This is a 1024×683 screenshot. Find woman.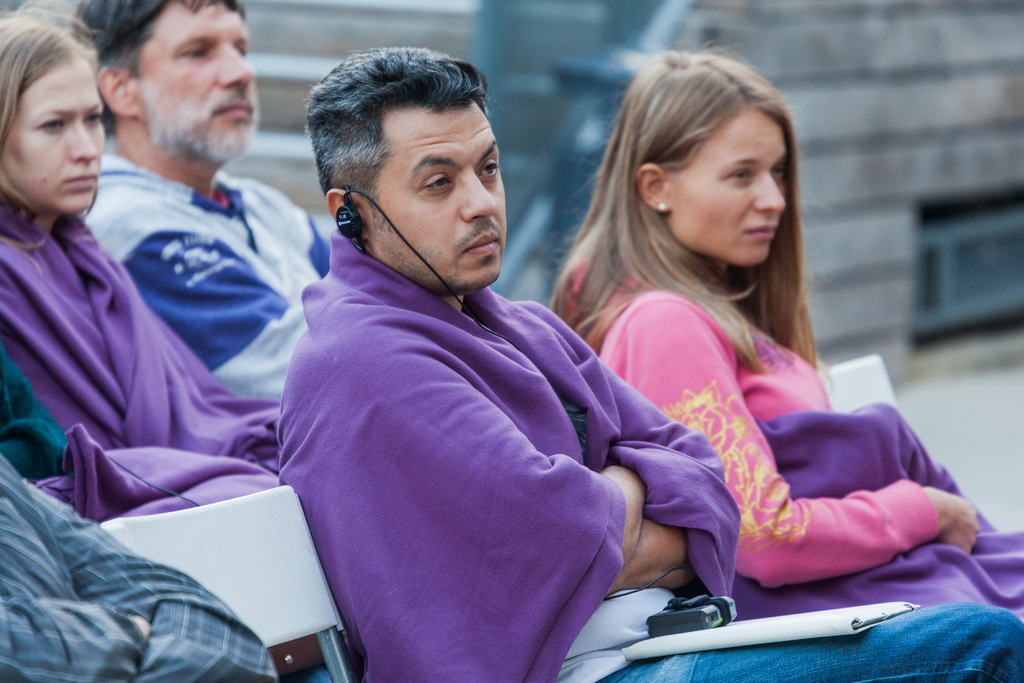
Bounding box: rect(0, 13, 283, 483).
